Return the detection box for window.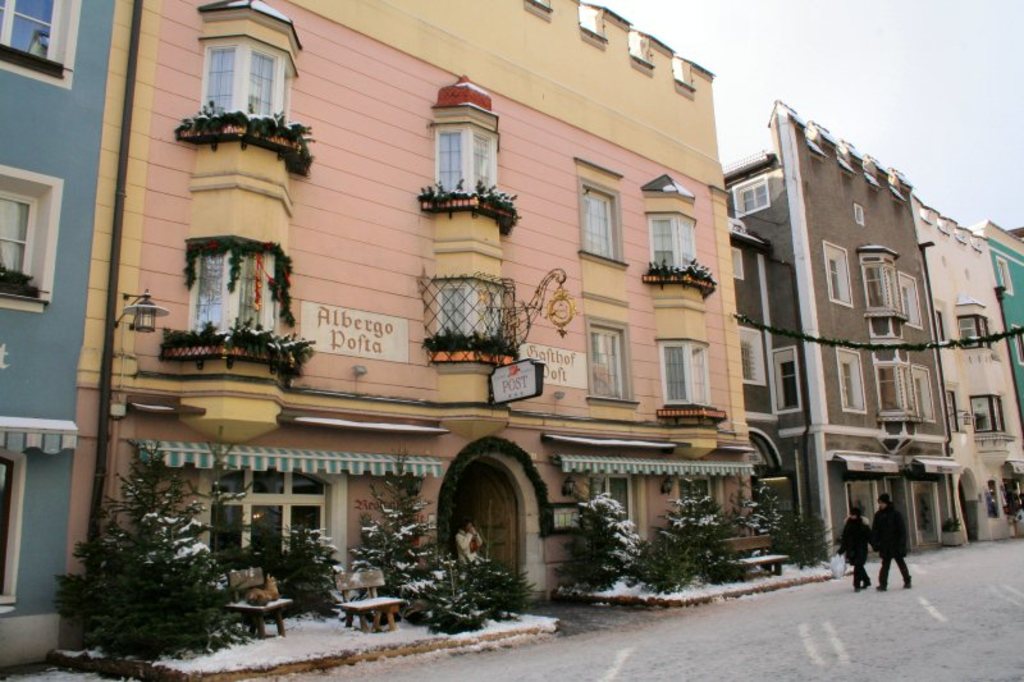
[left=212, top=472, right=342, bottom=581].
